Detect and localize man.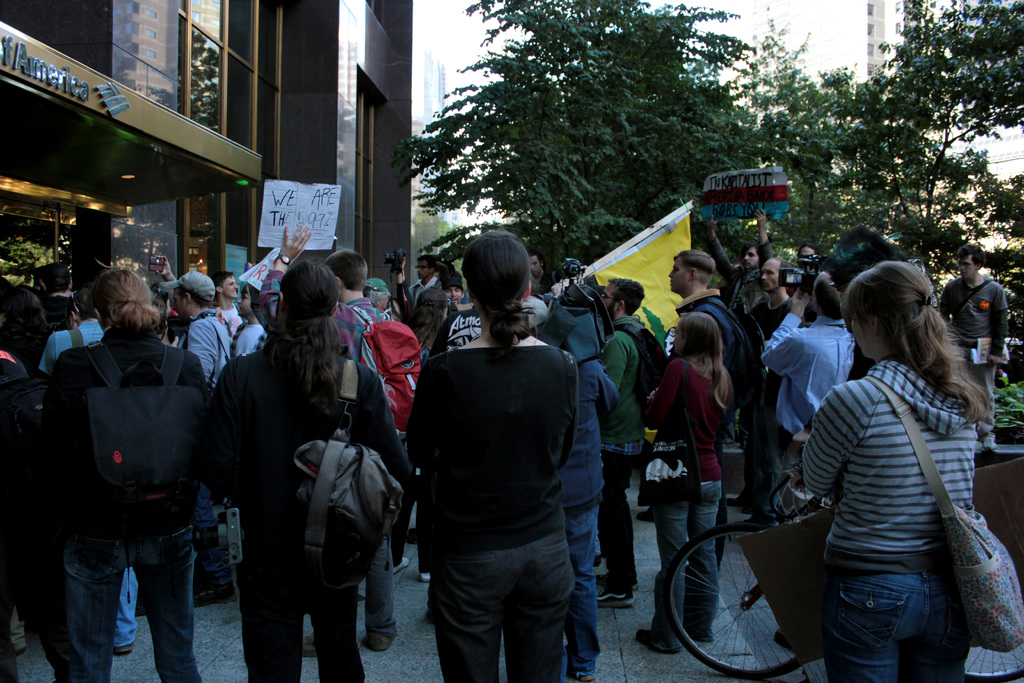
Localized at bbox=[764, 270, 854, 509].
